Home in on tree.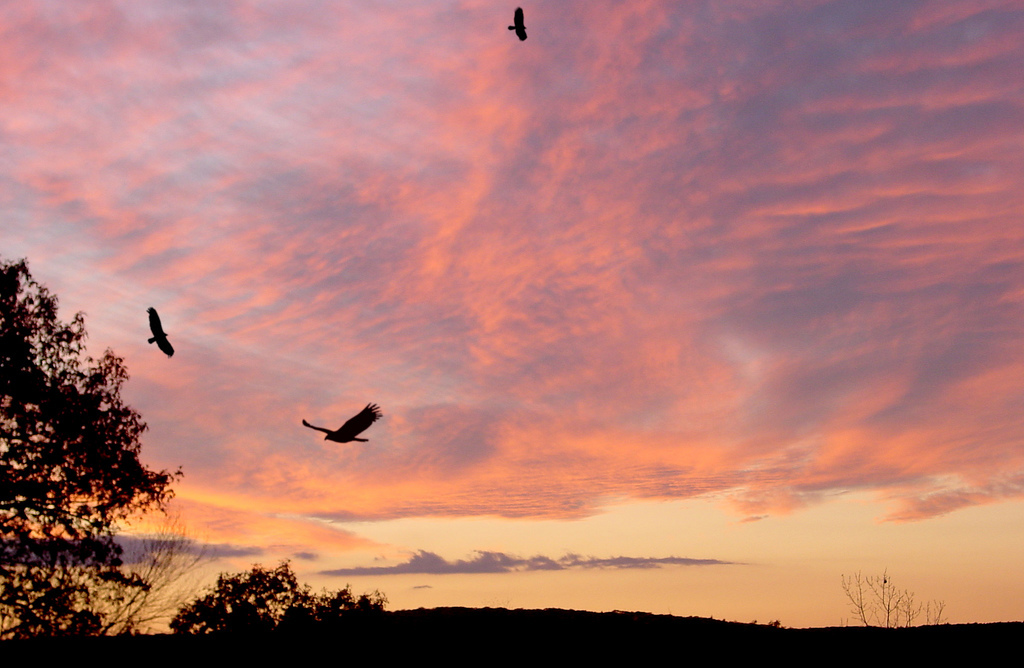
Homed in at bbox(0, 245, 197, 667).
